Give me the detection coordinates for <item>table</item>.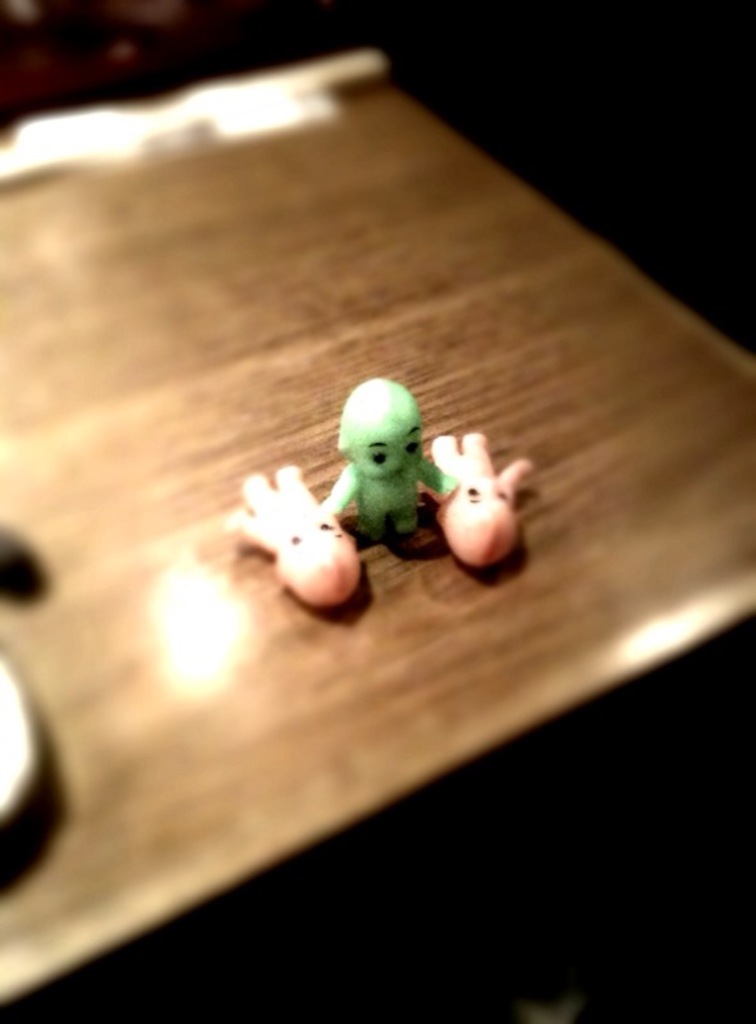
<box>0,77,755,1023</box>.
